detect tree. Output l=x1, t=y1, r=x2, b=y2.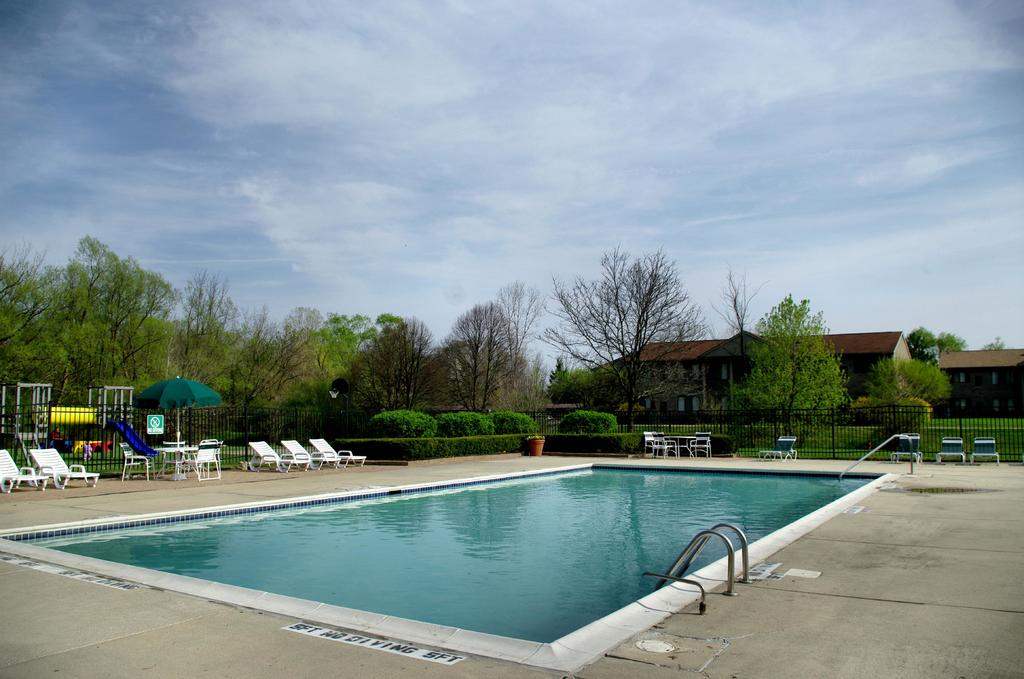
l=243, t=293, r=353, b=418.
